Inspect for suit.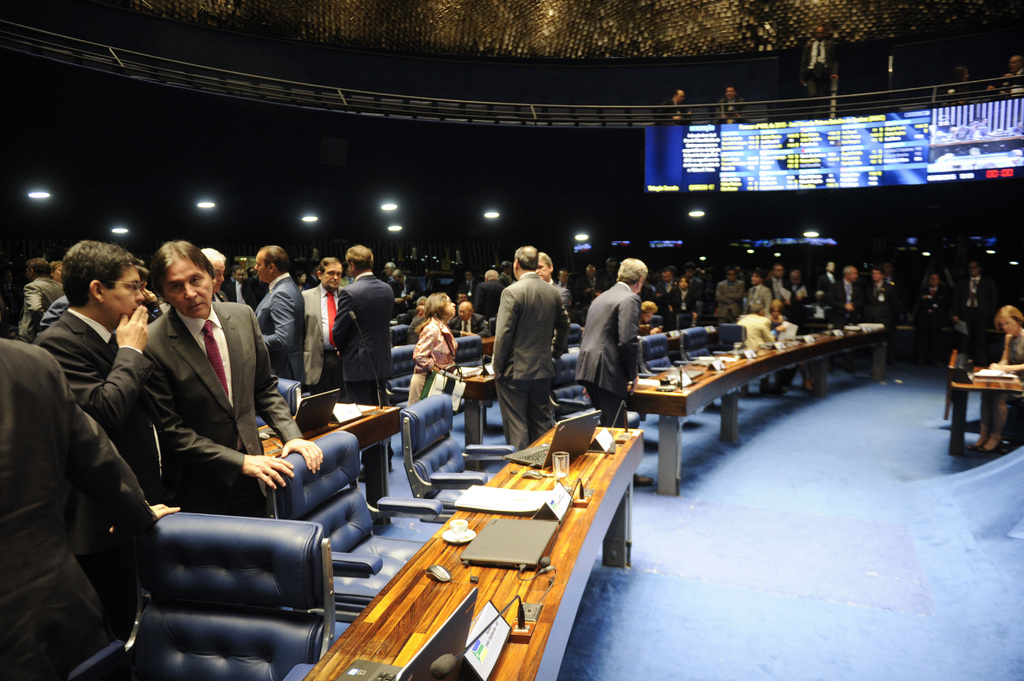
Inspection: left=36, top=293, right=72, bottom=322.
